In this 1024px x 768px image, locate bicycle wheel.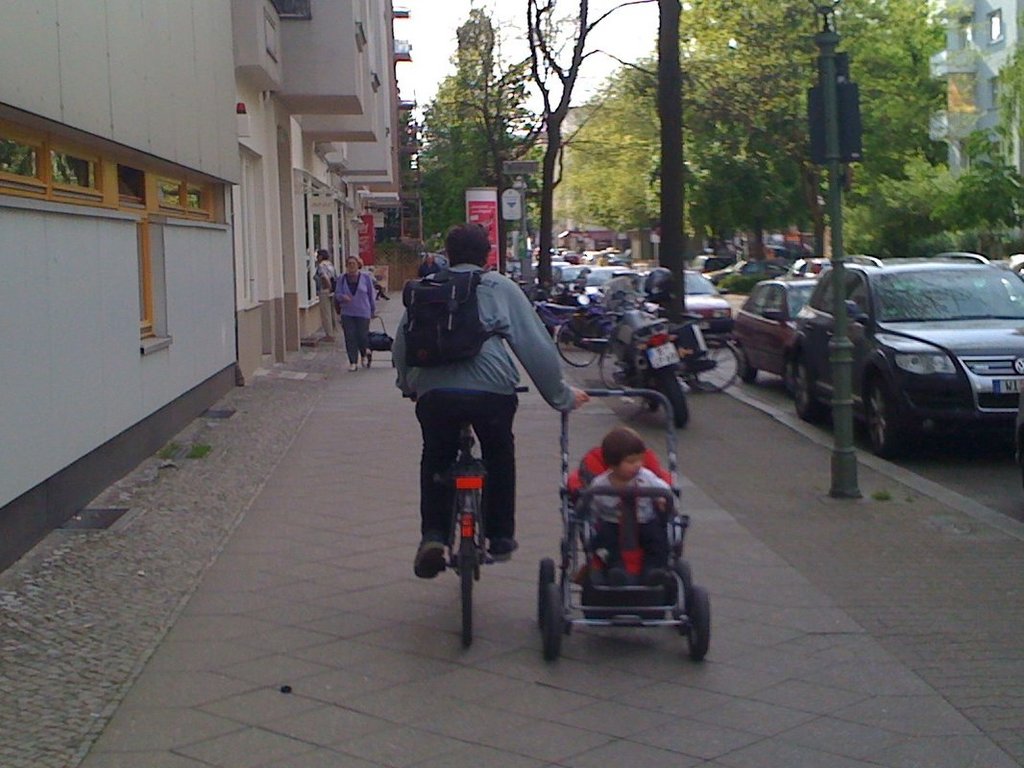
Bounding box: region(598, 333, 628, 391).
